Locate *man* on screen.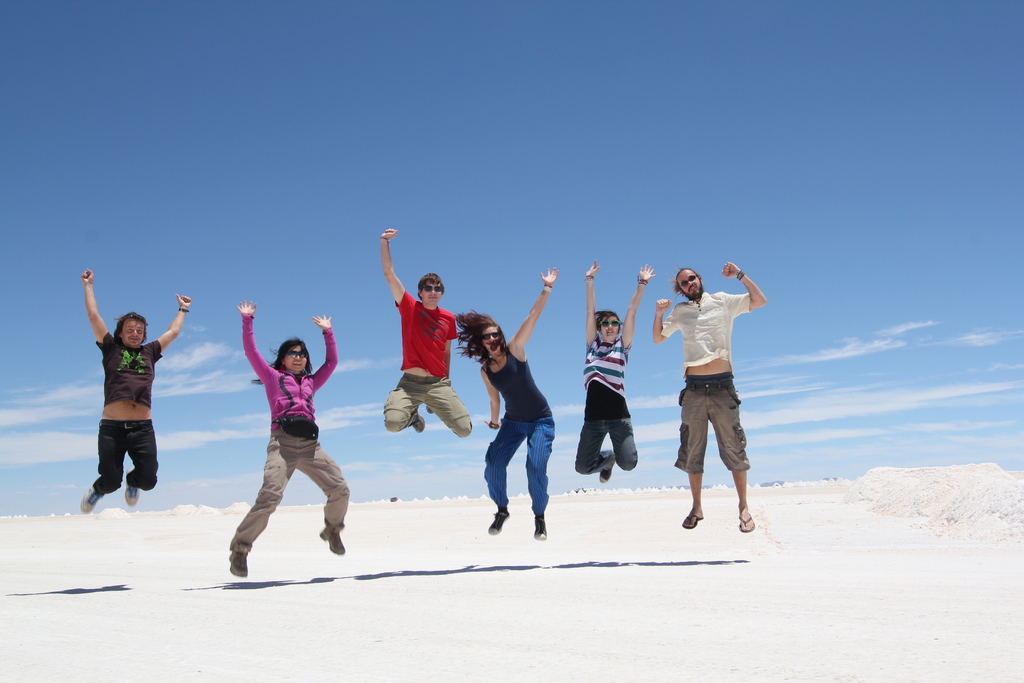
On screen at <box>384,222,477,437</box>.
